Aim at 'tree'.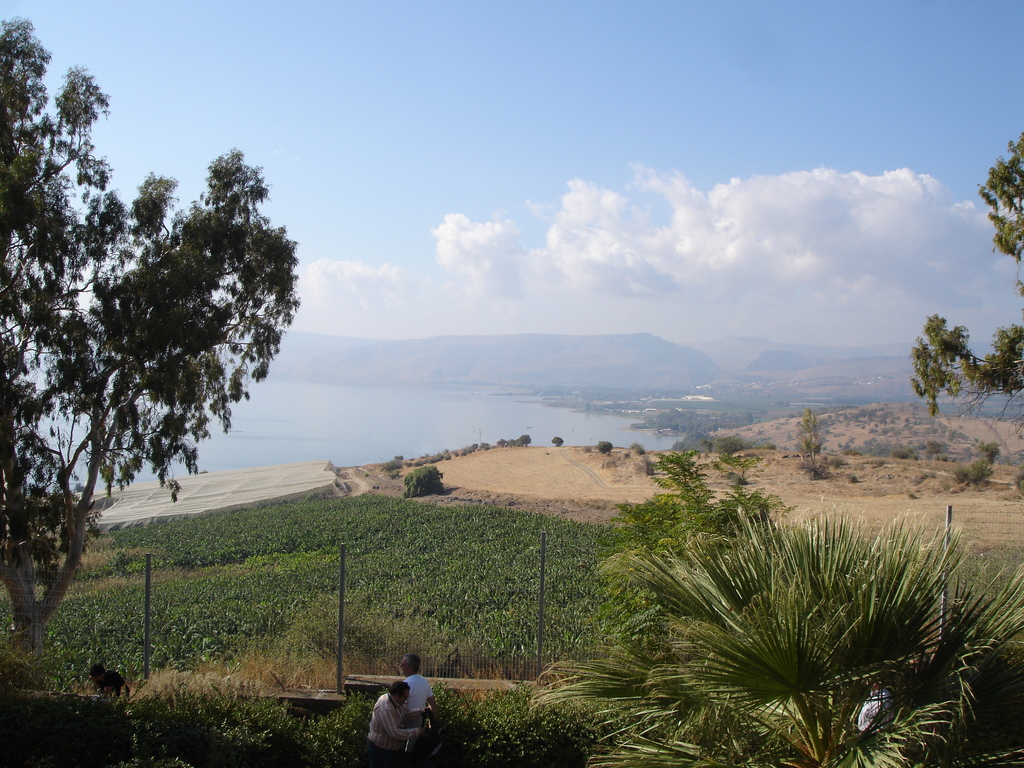
Aimed at (635,463,653,474).
